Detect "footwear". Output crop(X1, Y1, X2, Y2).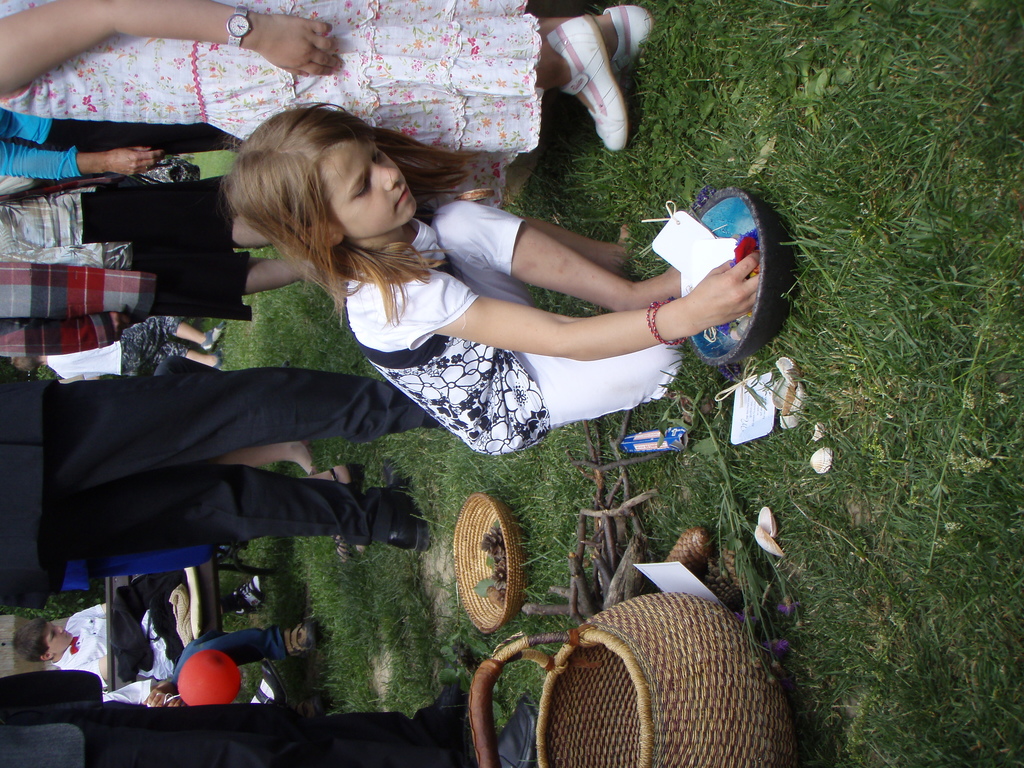
crop(389, 481, 433, 556).
